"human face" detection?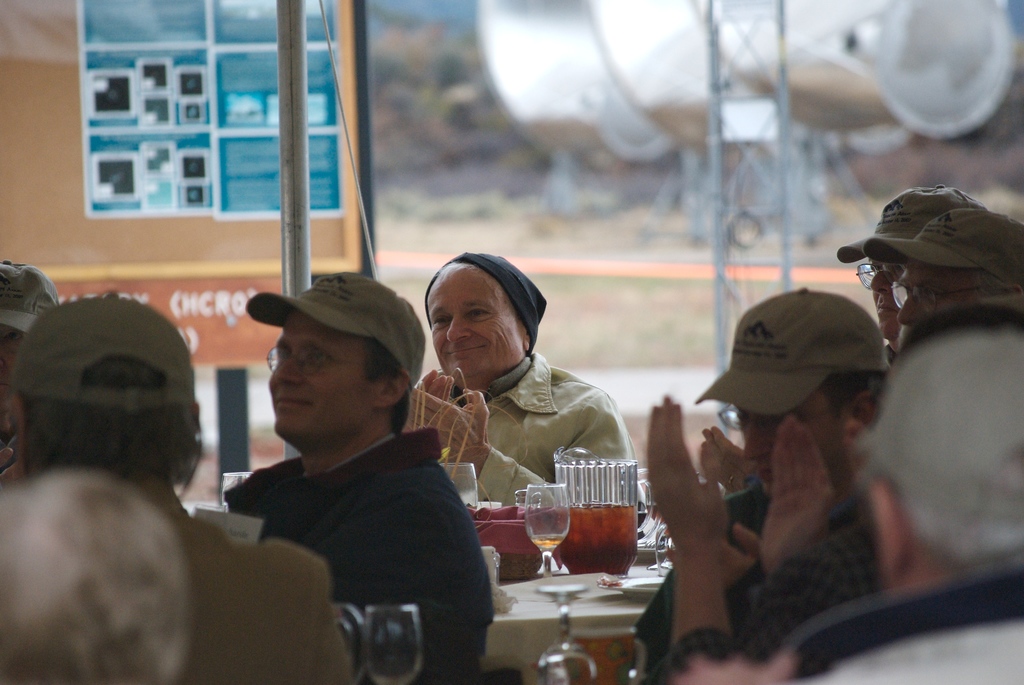
x1=428, y1=268, x2=516, y2=387
